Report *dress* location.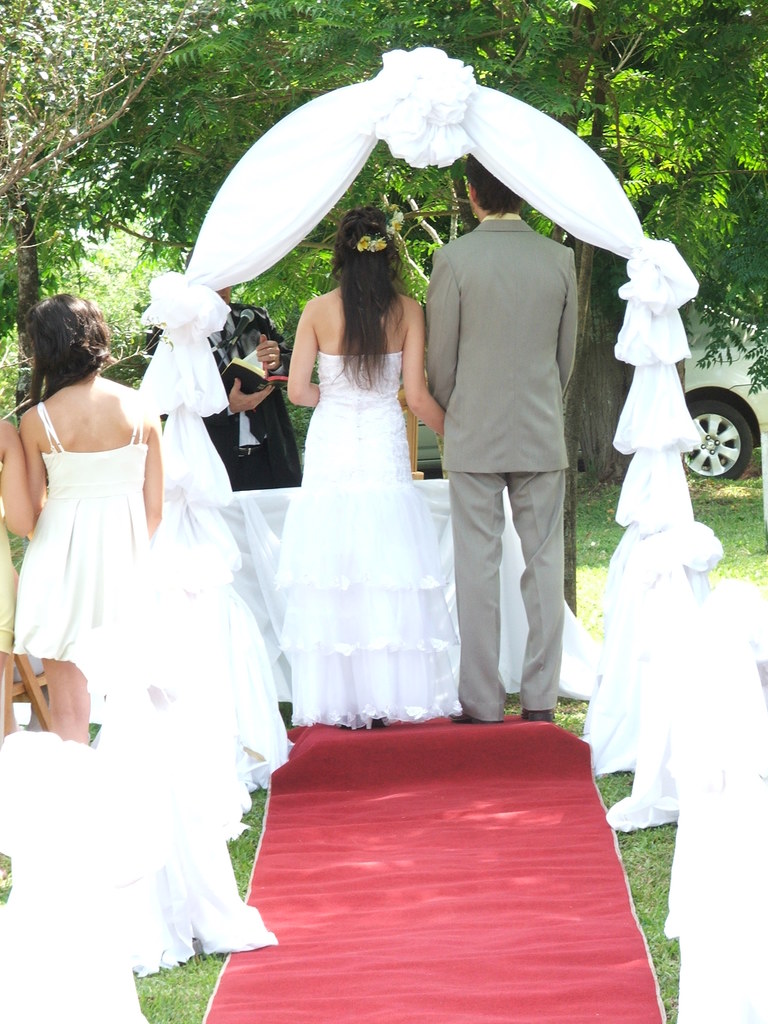
Report: x1=29, y1=298, x2=289, y2=968.
